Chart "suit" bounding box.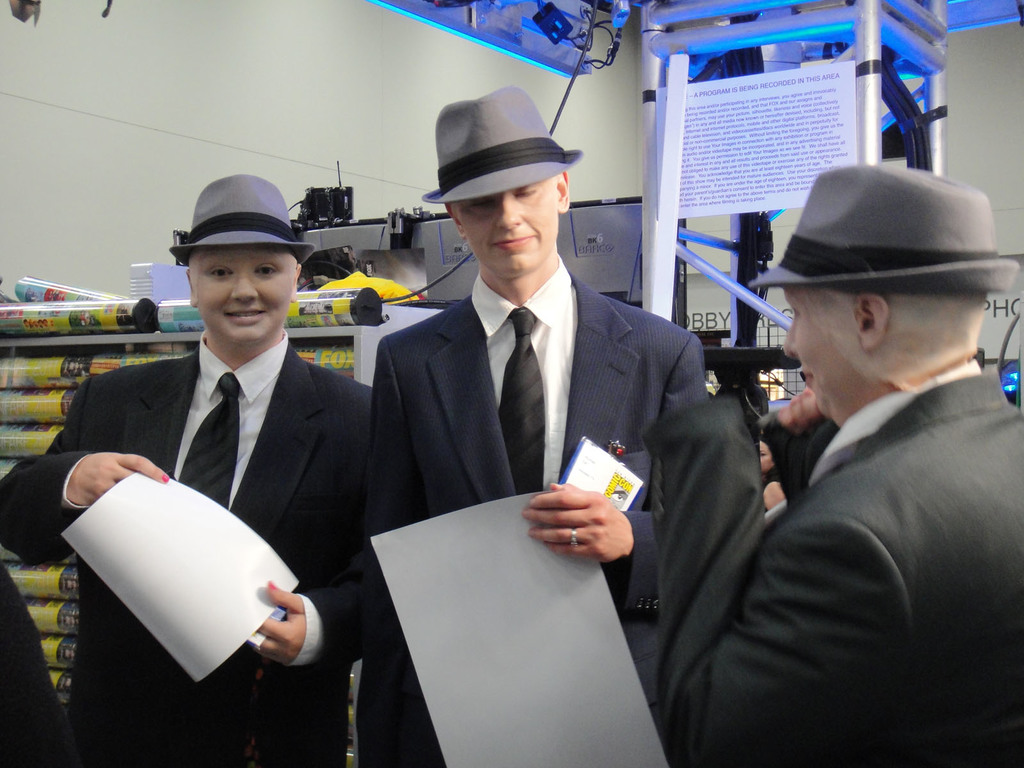
Charted: rect(0, 331, 372, 767).
